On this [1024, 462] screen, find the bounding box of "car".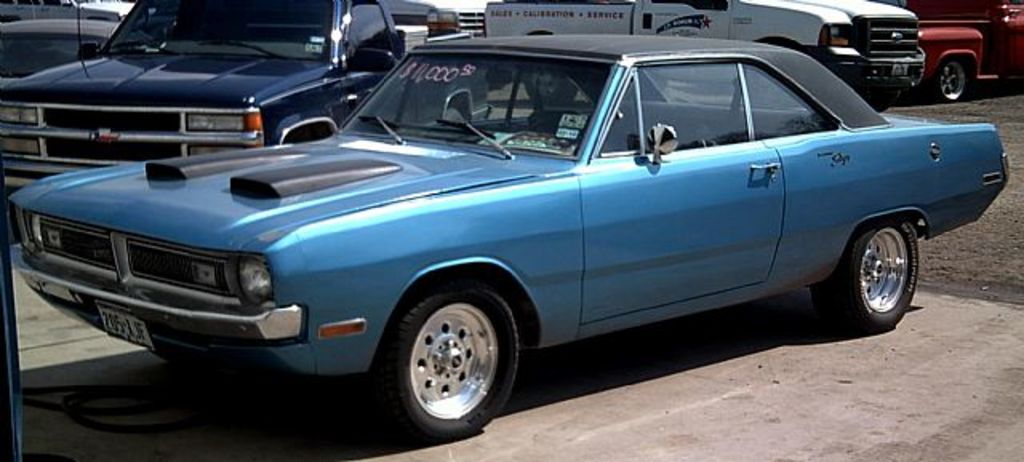
Bounding box: 0 13 118 85.
